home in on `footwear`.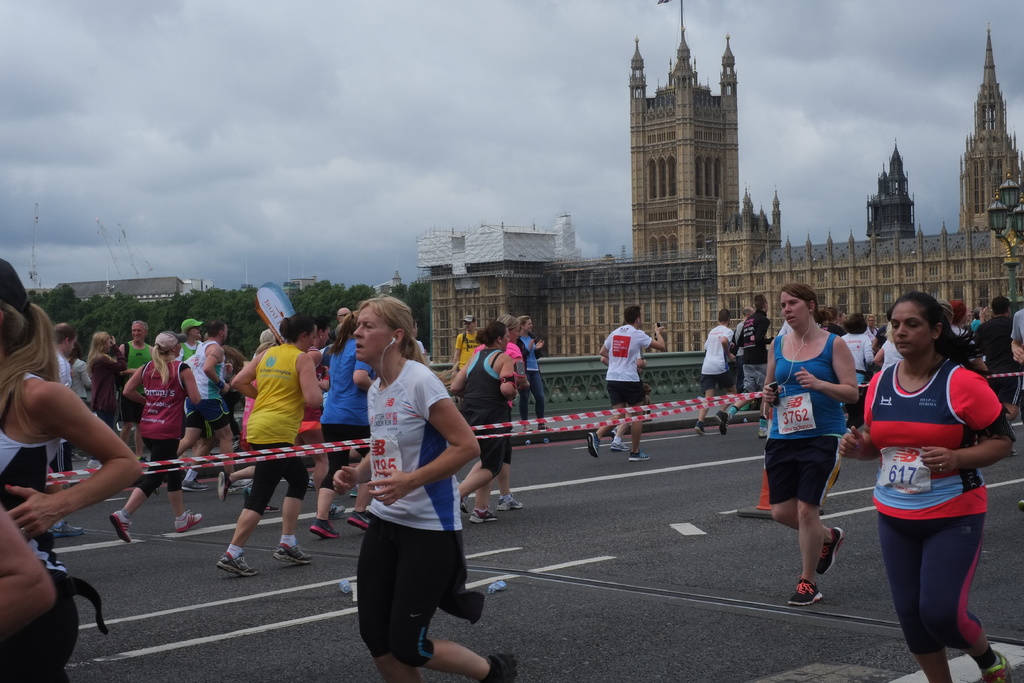
Homed in at detection(218, 469, 232, 504).
